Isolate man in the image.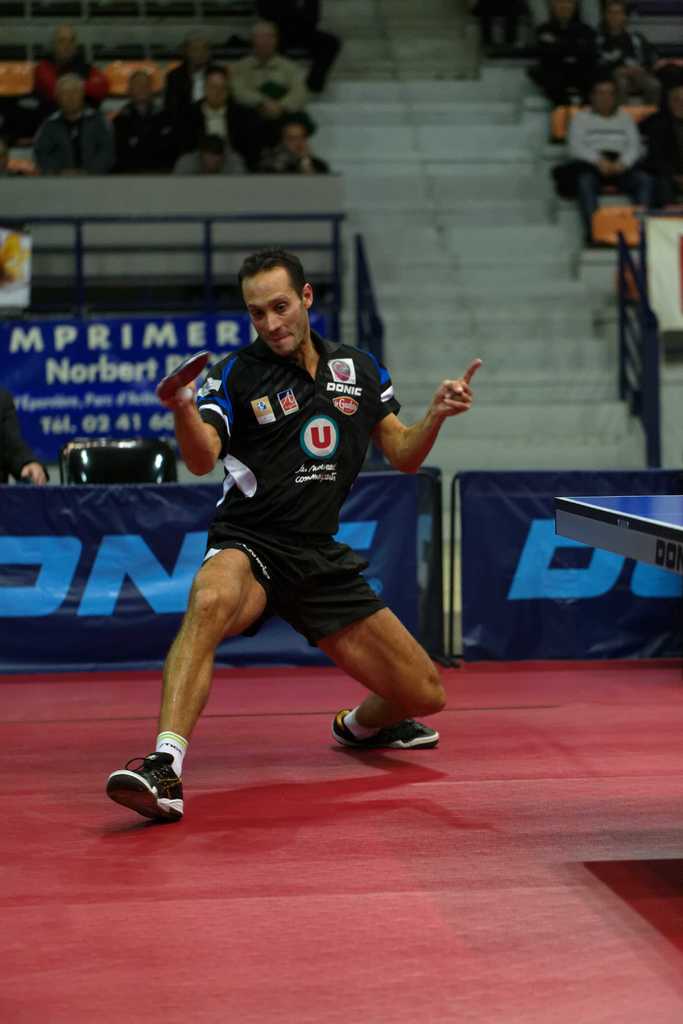
Isolated region: <bbox>179, 40, 219, 90</bbox>.
